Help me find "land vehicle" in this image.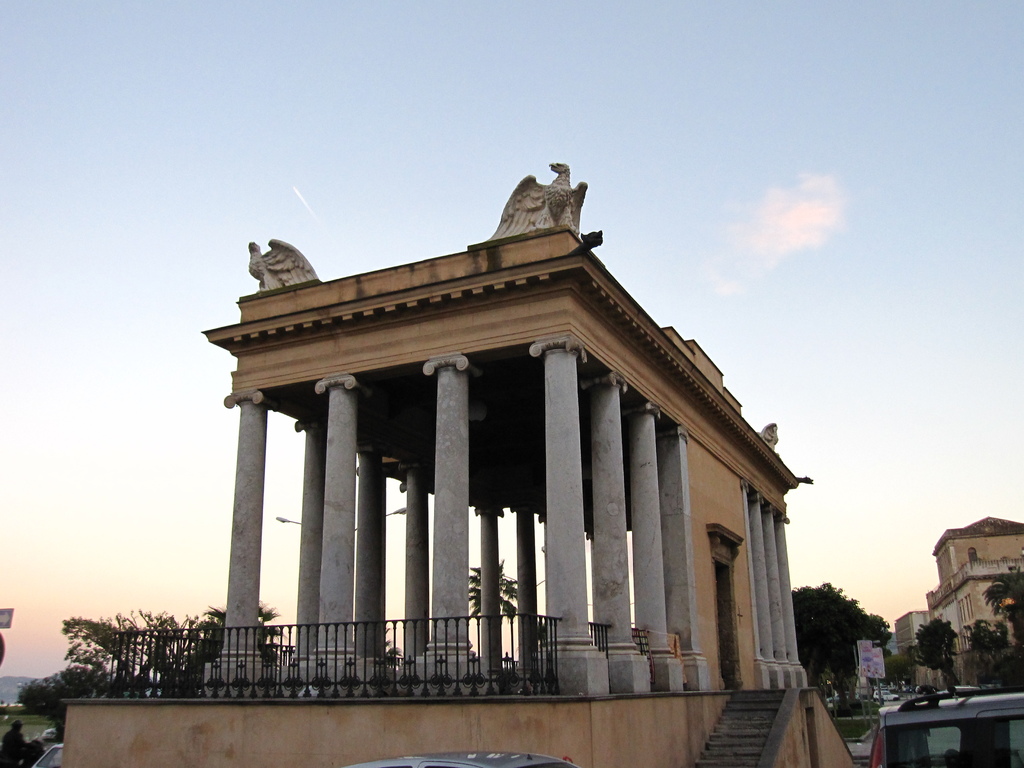
Found it: 29 740 65 767.
